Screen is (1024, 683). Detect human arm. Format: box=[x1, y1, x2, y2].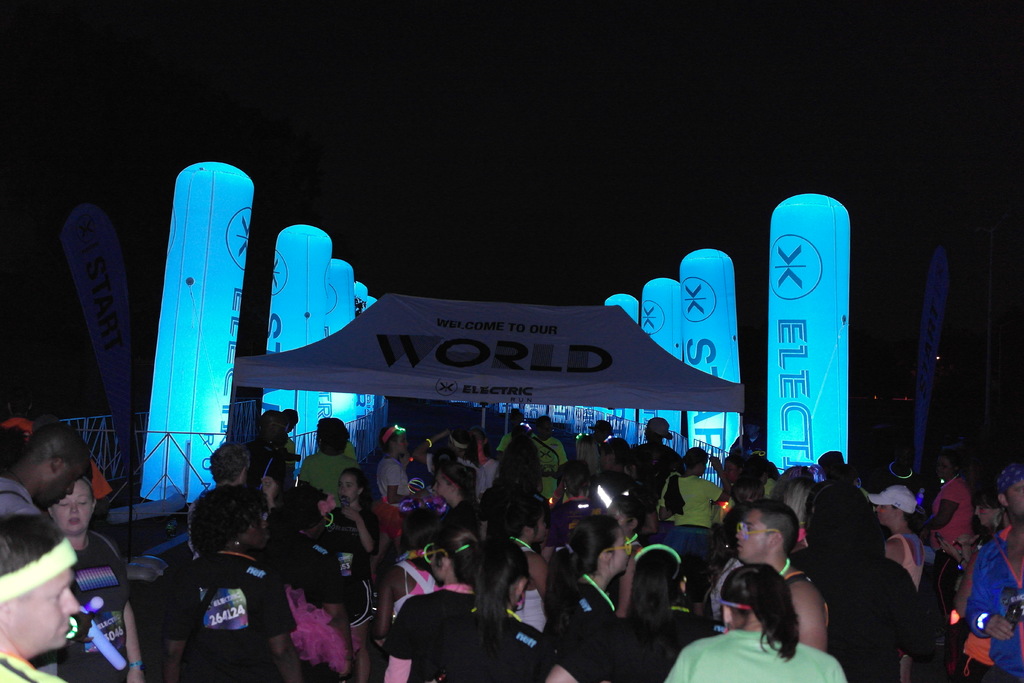
box=[445, 511, 469, 536].
